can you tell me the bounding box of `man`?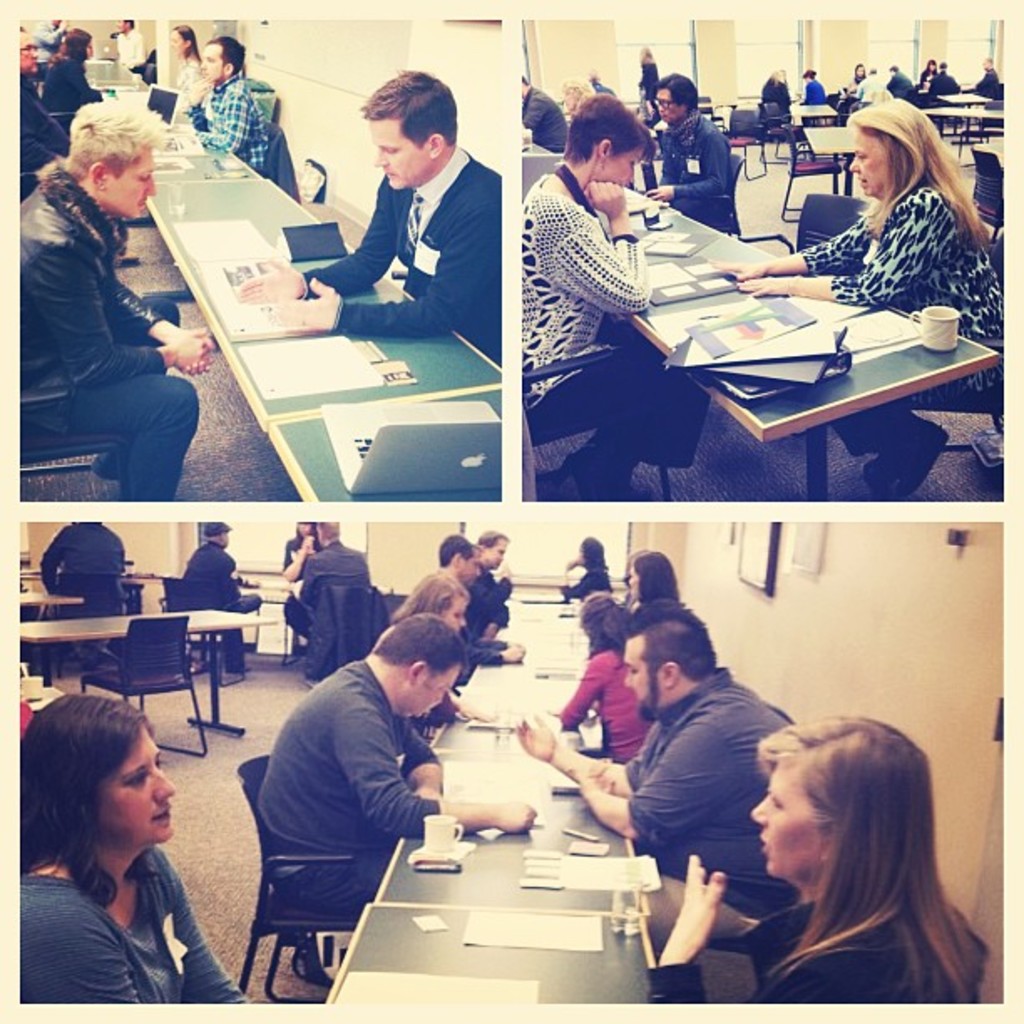
x1=174, y1=524, x2=246, y2=654.
